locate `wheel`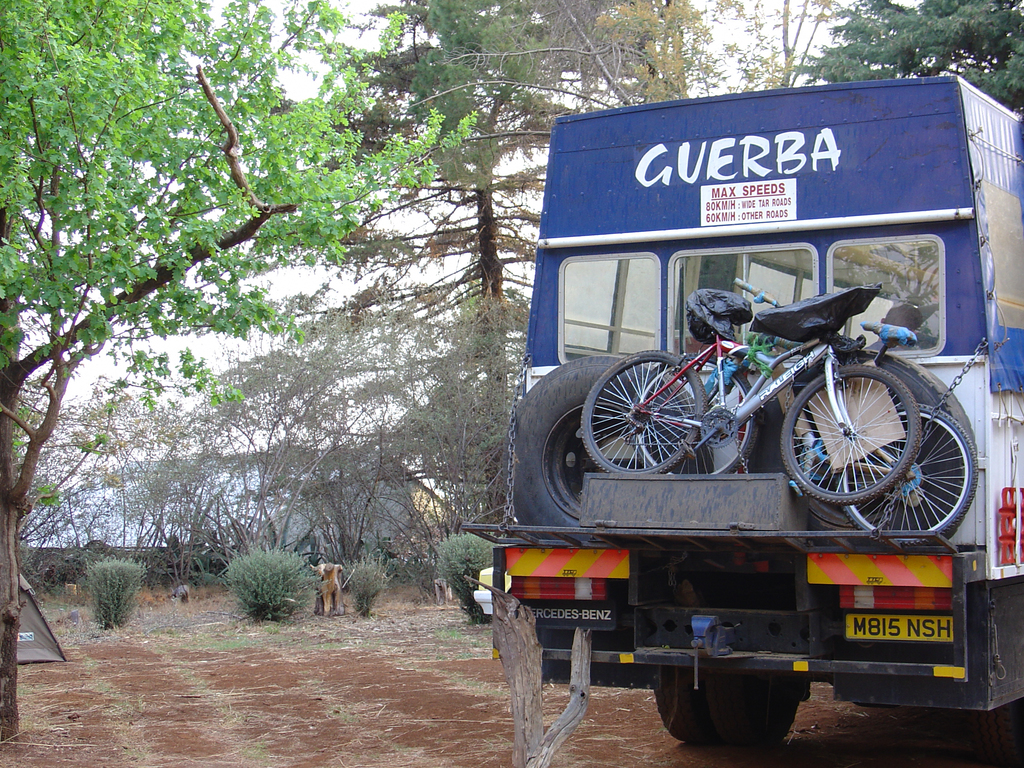
[left=706, top=676, right=801, bottom=744]
